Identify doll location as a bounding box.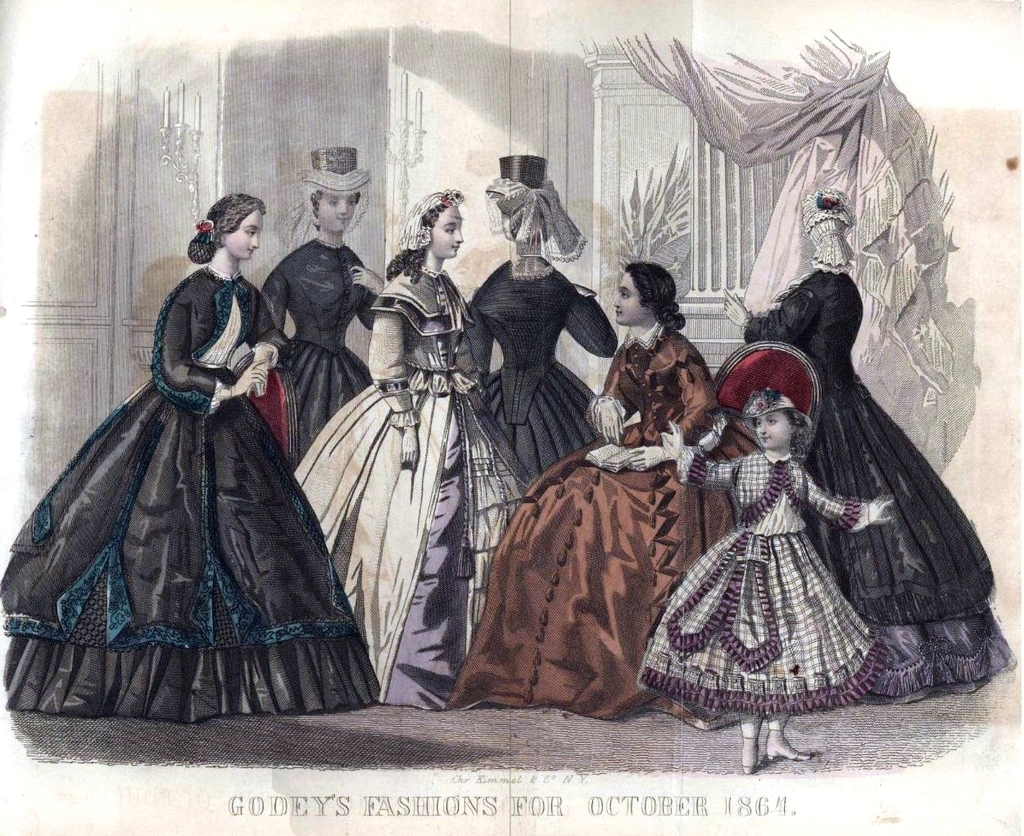
619,254,963,761.
